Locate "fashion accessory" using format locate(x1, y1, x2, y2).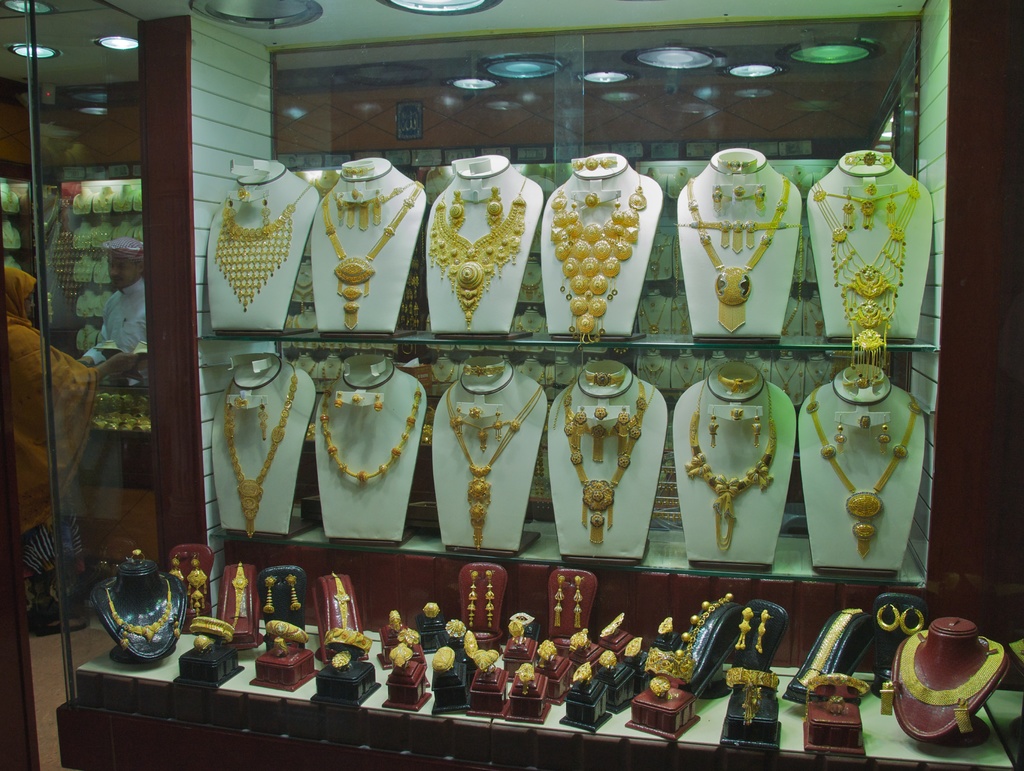
locate(228, 560, 250, 615).
